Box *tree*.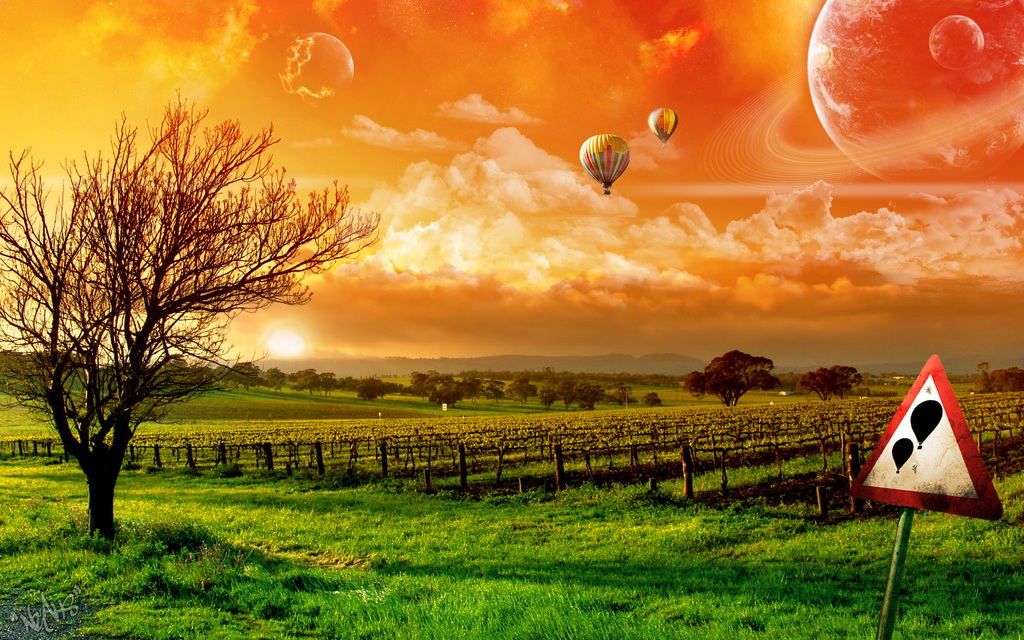
[505, 374, 536, 404].
